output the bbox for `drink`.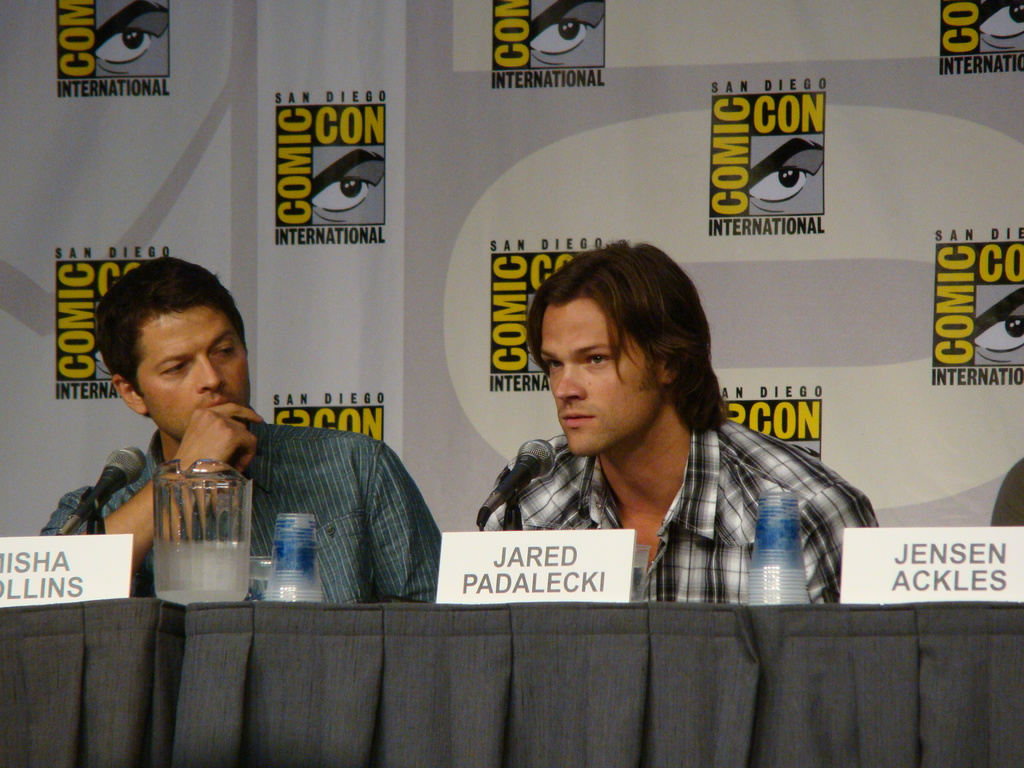
633:564:644:606.
